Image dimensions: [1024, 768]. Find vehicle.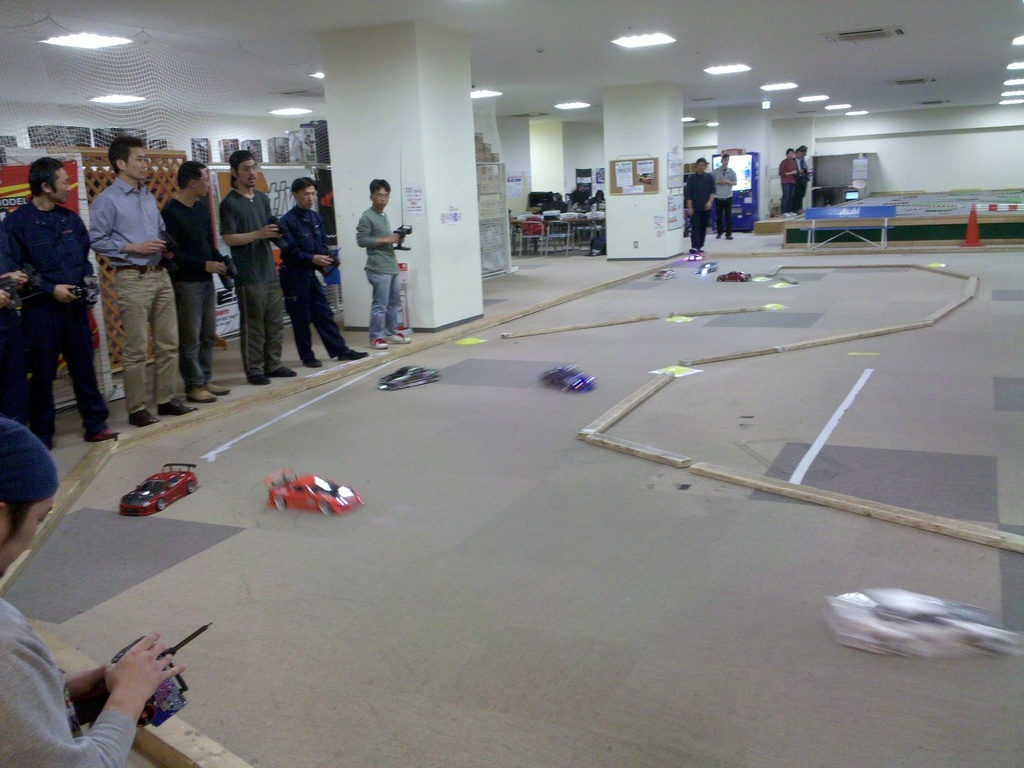
l=657, t=264, r=673, b=283.
